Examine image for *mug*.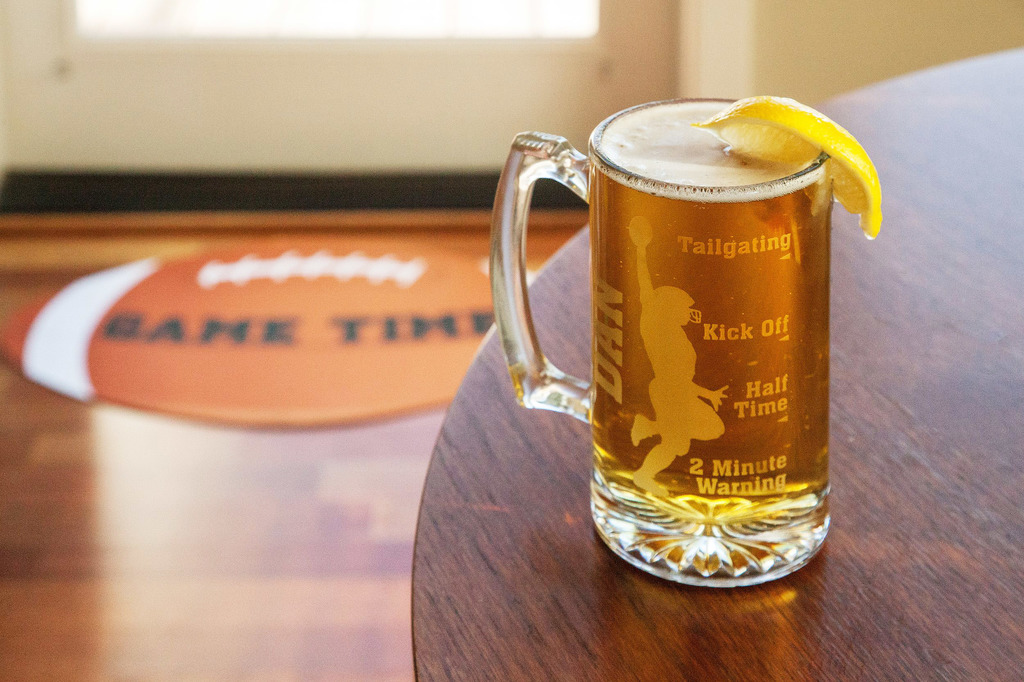
Examination result: [left=486, top=97, right=833, bottom=591].
